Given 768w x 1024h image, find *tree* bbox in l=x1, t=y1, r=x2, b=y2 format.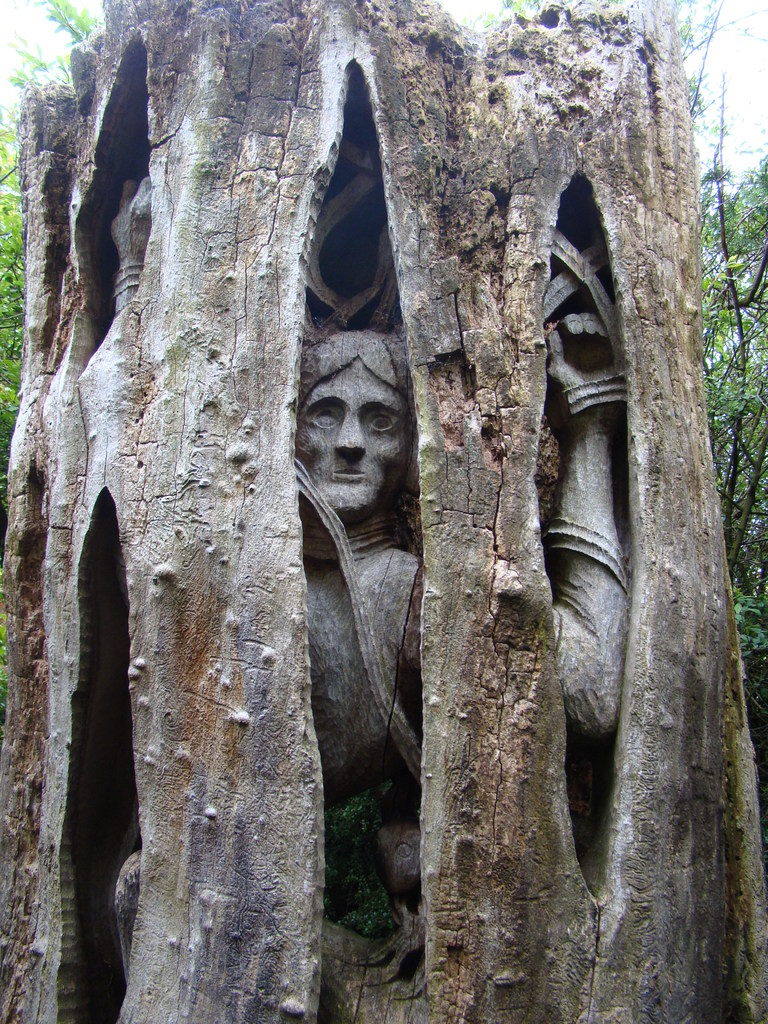
l=0, t=0, r=767, b=1023.
